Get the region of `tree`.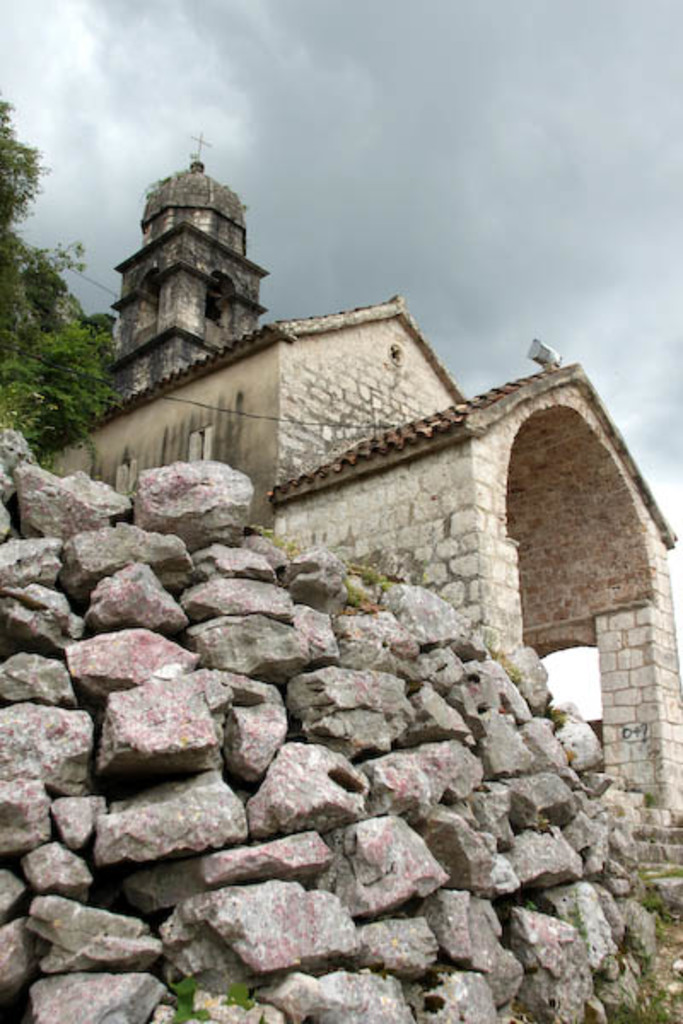
region(0, 104, 114, 452).
